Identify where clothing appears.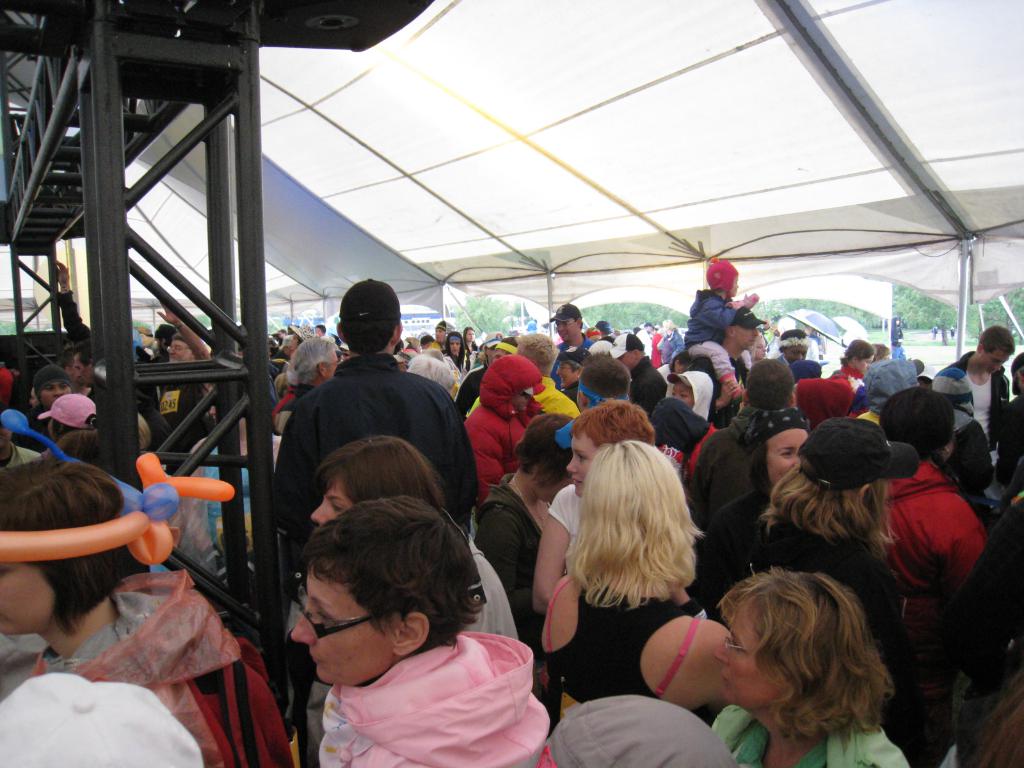
Appears at [796,379,856,425].
